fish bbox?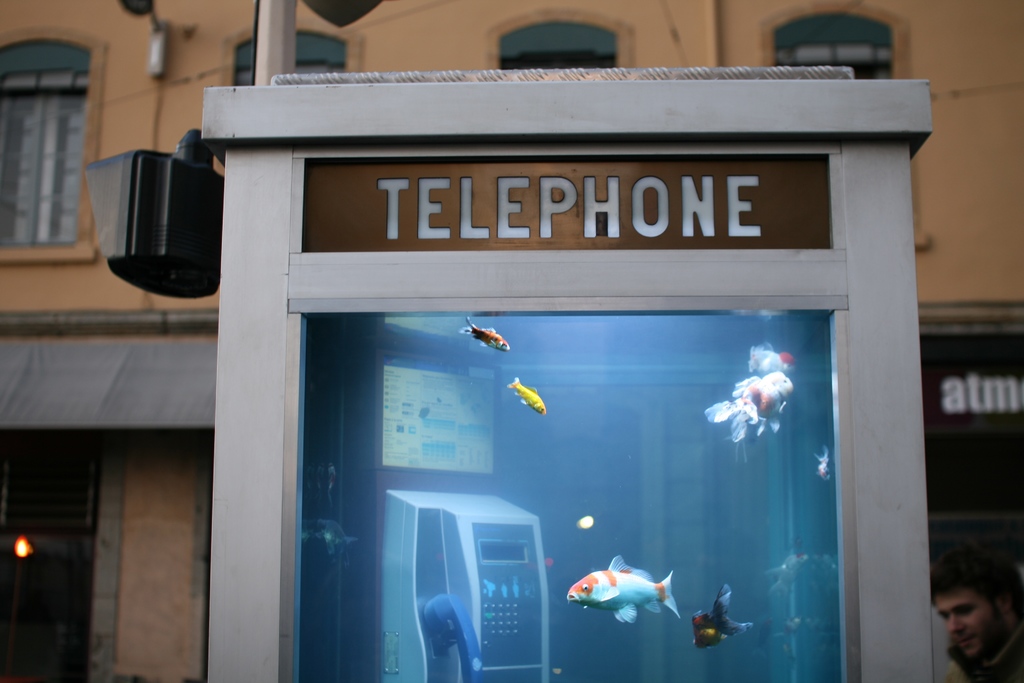
{"x1": 693, "y1": 584, "x2": 753, "y2": 646}
